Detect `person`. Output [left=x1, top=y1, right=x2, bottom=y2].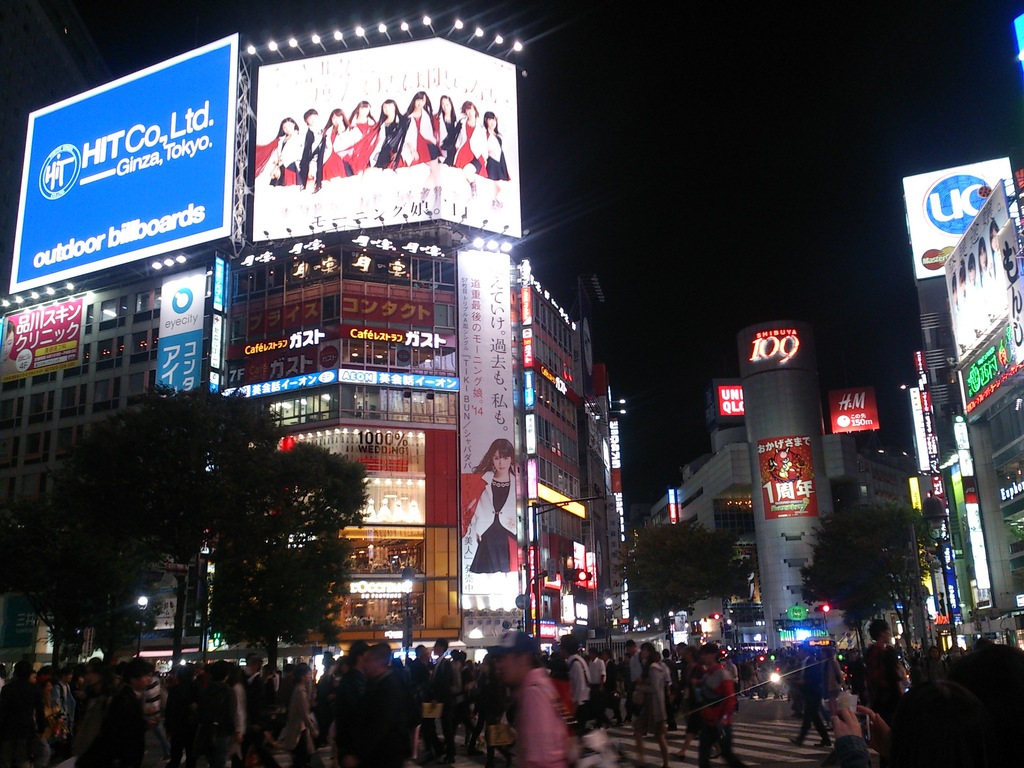
[left=261, top=113, right=310, bottom=230].
